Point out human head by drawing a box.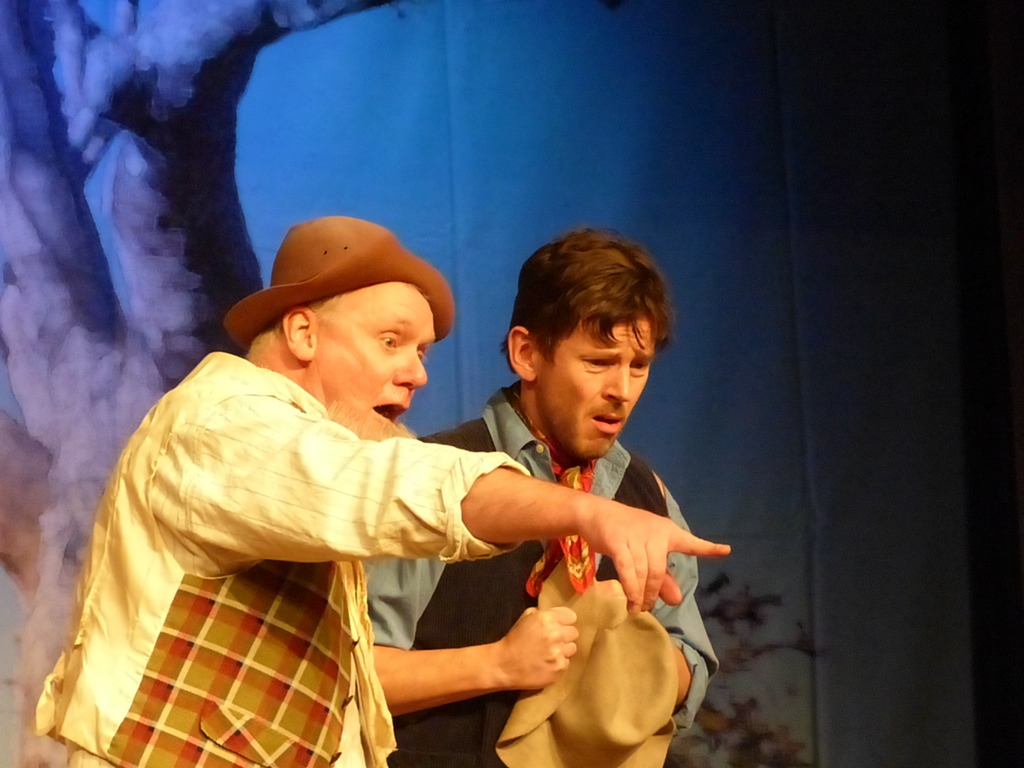
BBox(233, 198, 449, 420).
